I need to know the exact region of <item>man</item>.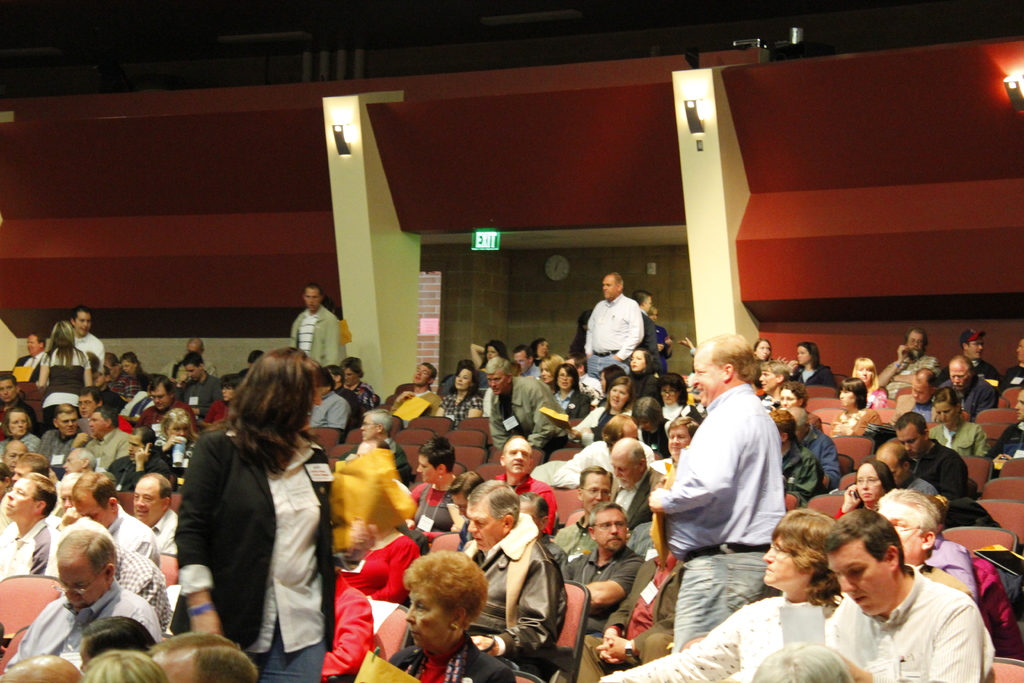
Region: region(508, 342, 542, 383).
